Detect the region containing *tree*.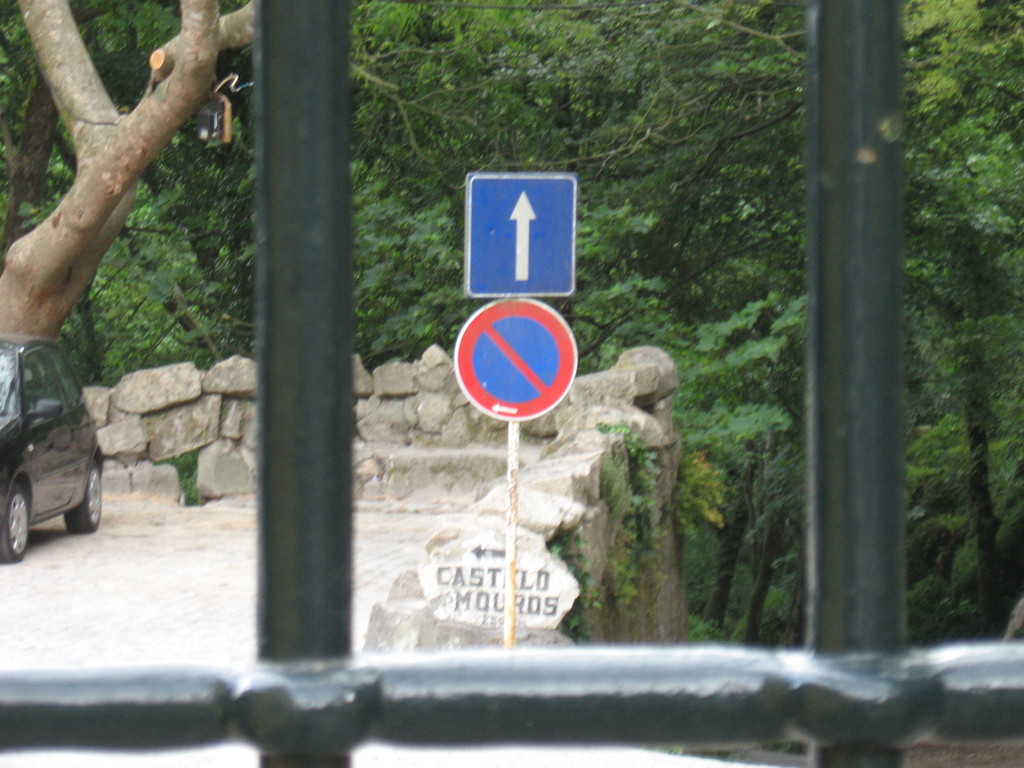
<bbox>676, 0, 1023, 646</bbox>.
